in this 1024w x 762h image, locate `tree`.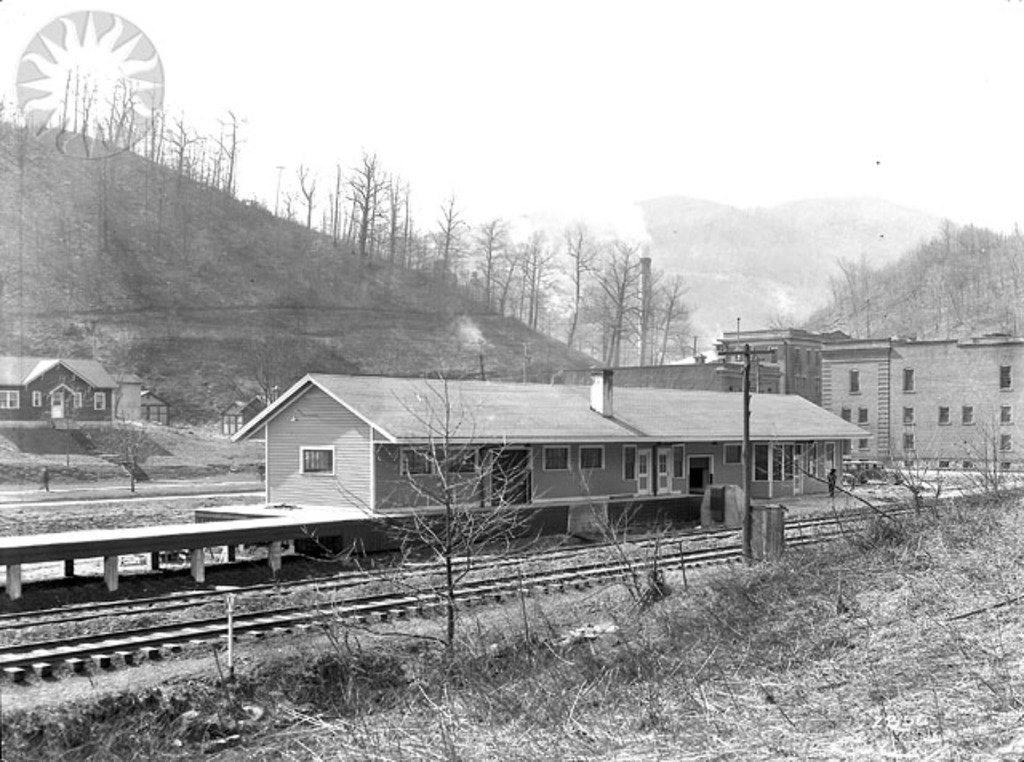
Bounding box: 878,435,934,528.
